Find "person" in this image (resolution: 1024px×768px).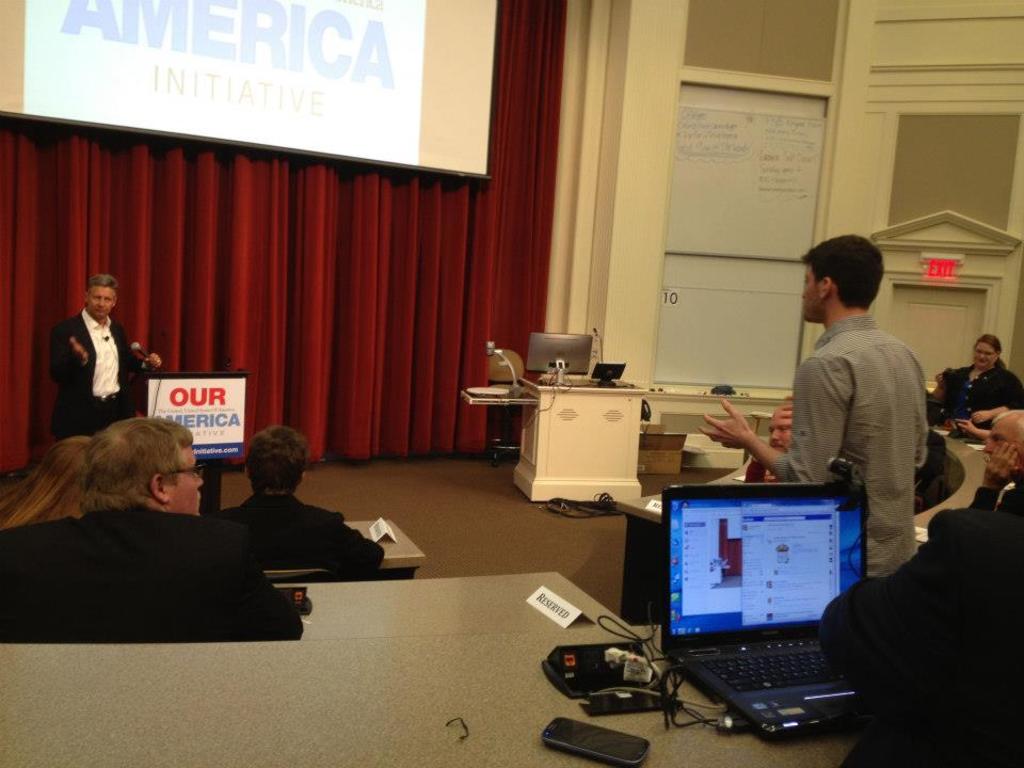
206:422:384:577.
